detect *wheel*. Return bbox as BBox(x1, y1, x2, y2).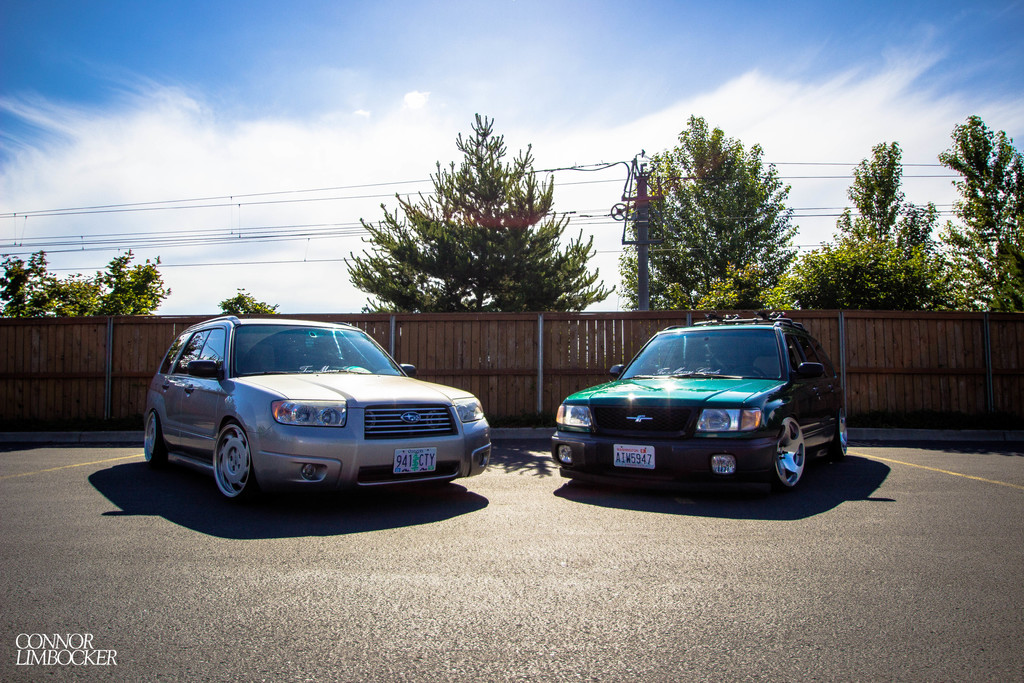
BBox(140, 412, 164, 465).
